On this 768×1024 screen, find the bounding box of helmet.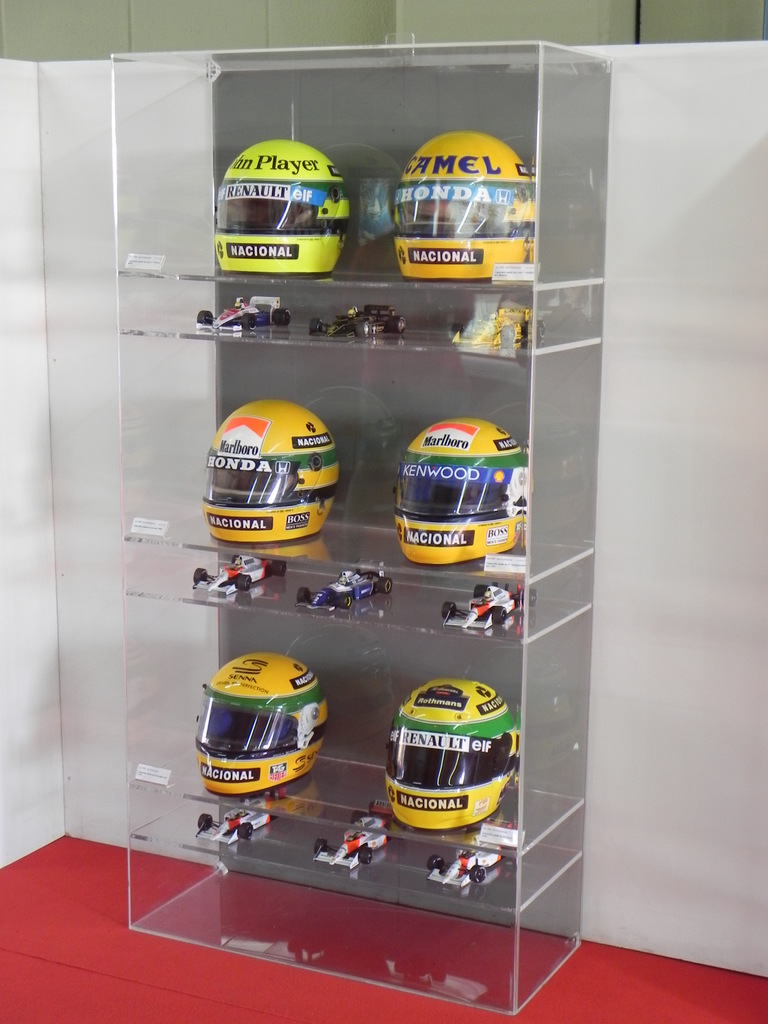
Bounding box: locate(389, 416, 529, 568).
